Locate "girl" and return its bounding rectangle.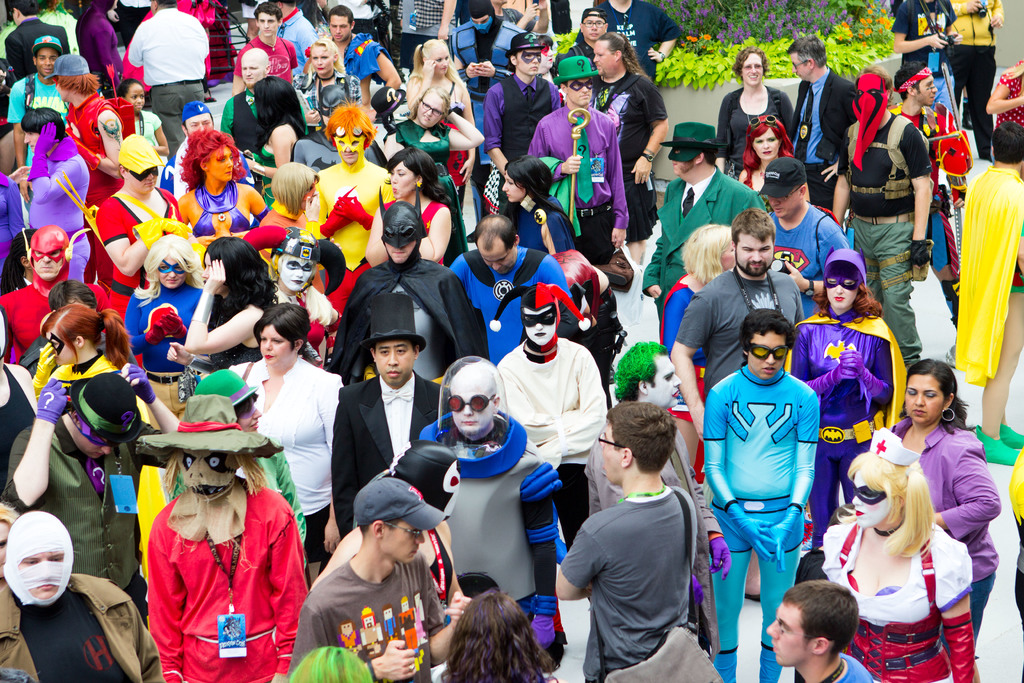
<box>127,236,211,409</box>.
